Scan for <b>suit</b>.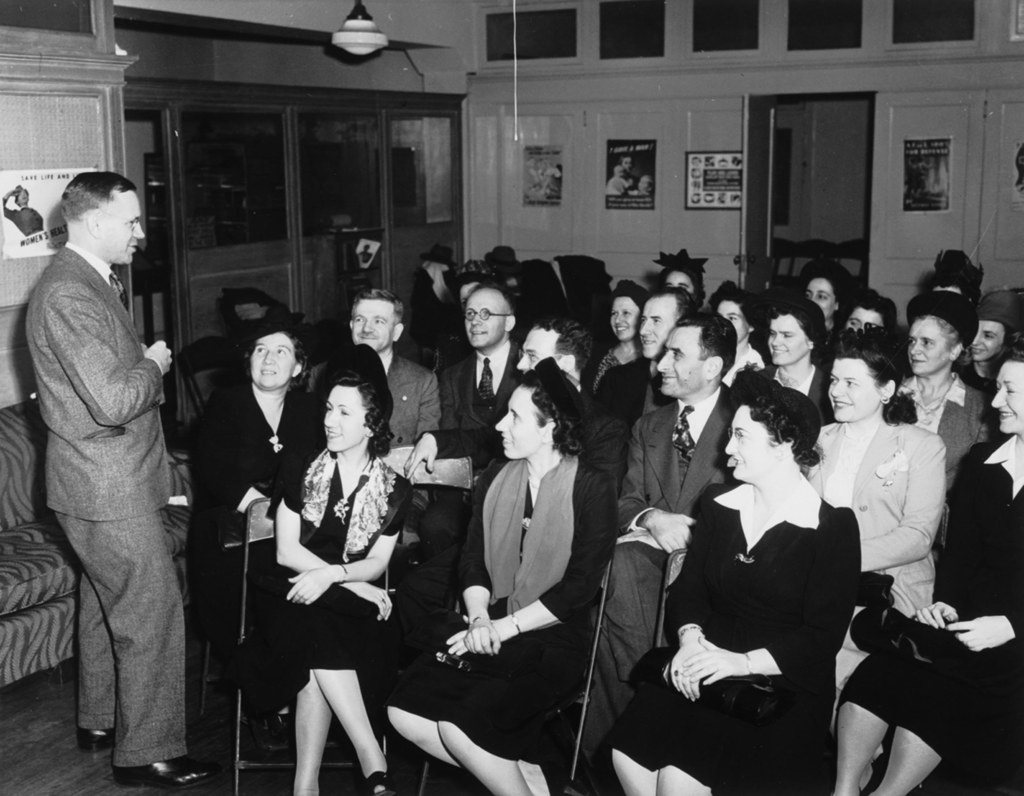
Scan result: (15, 123, 190, 789).
